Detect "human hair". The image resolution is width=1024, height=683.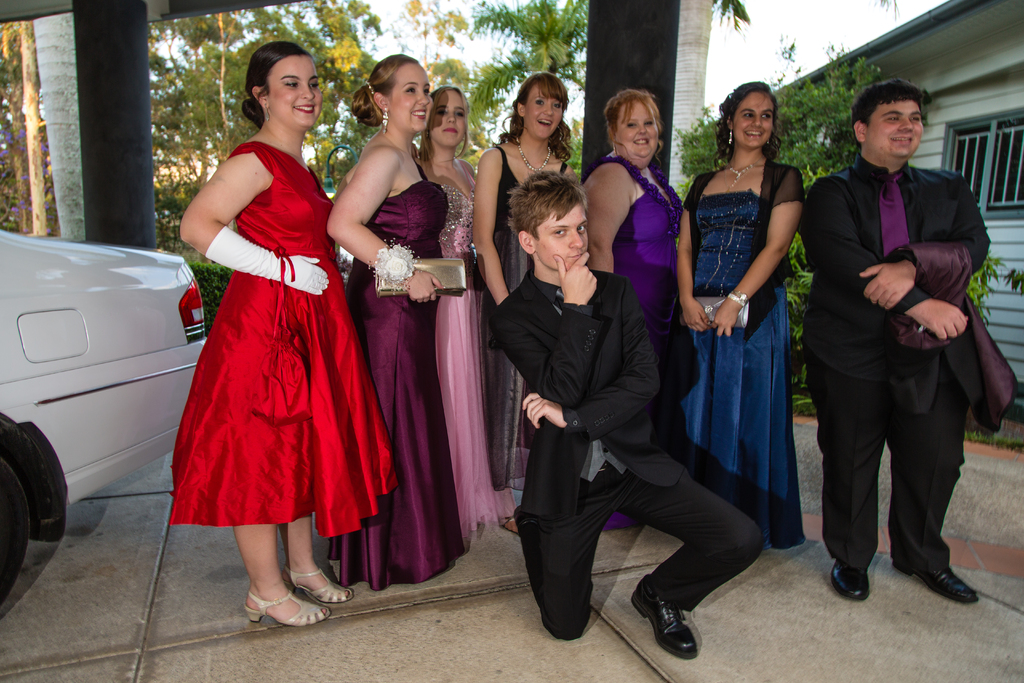
{"x1": 235, "y1": 38, "x2": 321, "y2": 140}.
